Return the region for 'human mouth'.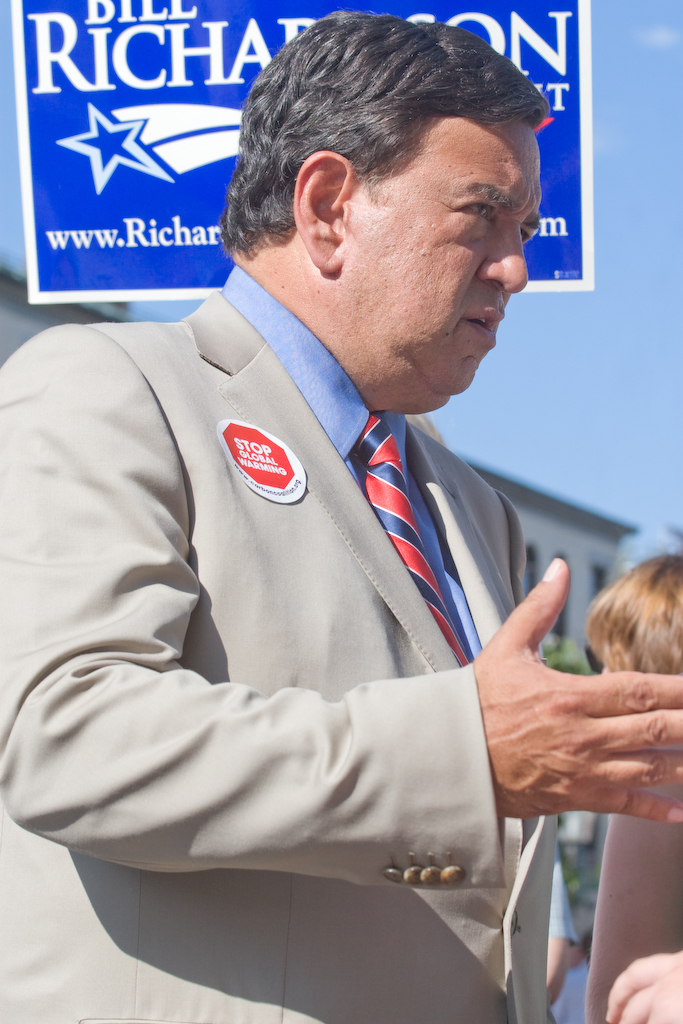
Rect(463, 305, 501, 350).
